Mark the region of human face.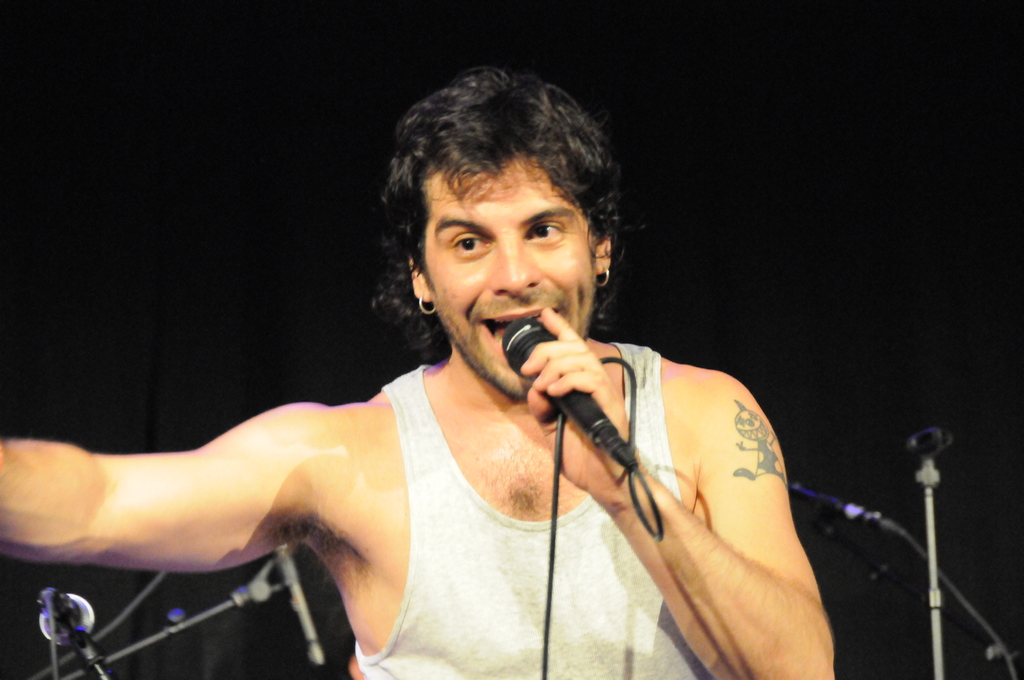
Region: bbox=(419, 150, 589, 391).
